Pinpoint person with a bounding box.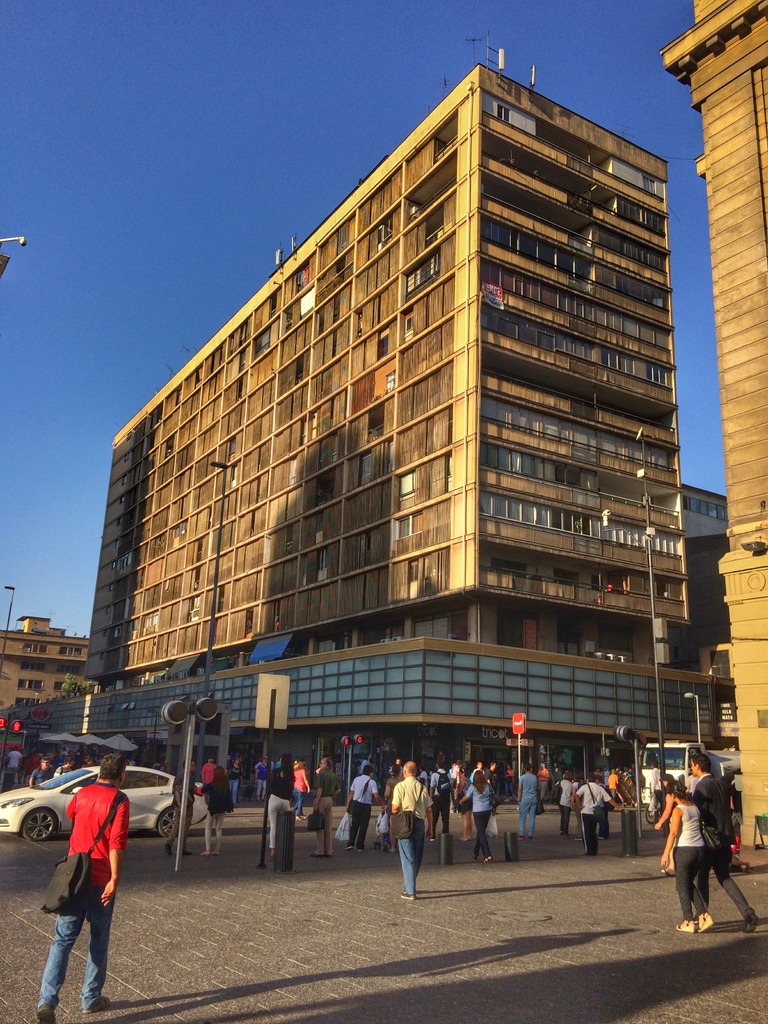
l=565, t=771, r=612, b=858.
